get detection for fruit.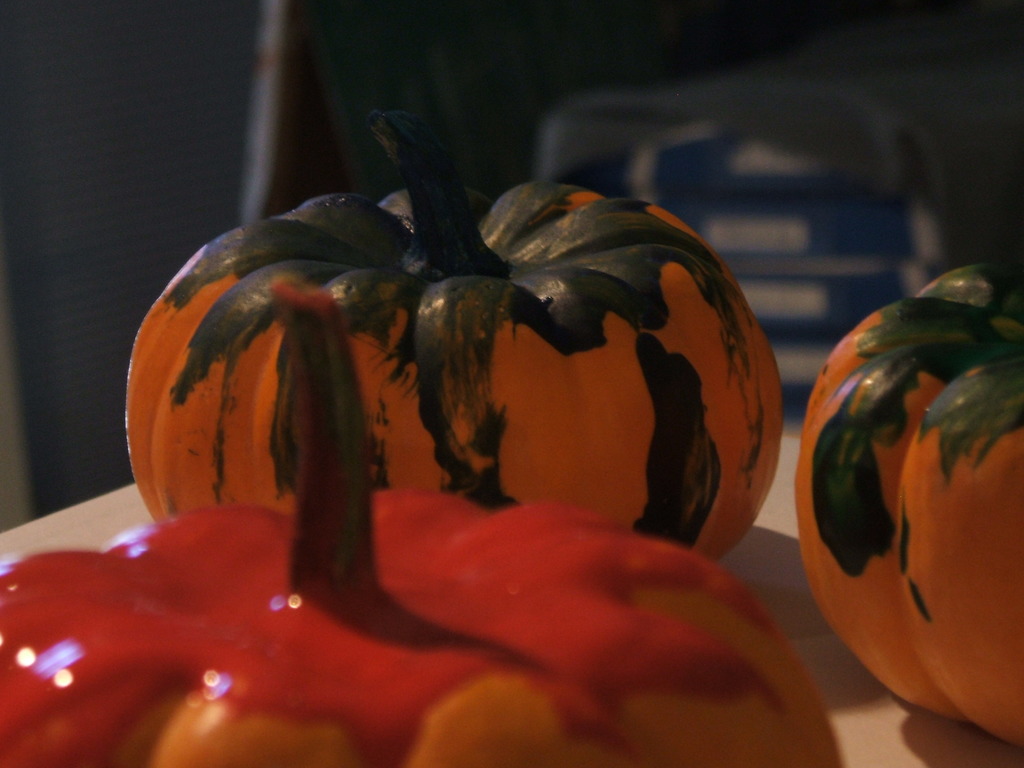
Detection: <bbox>4, 276, 847, 767</bbox>.
